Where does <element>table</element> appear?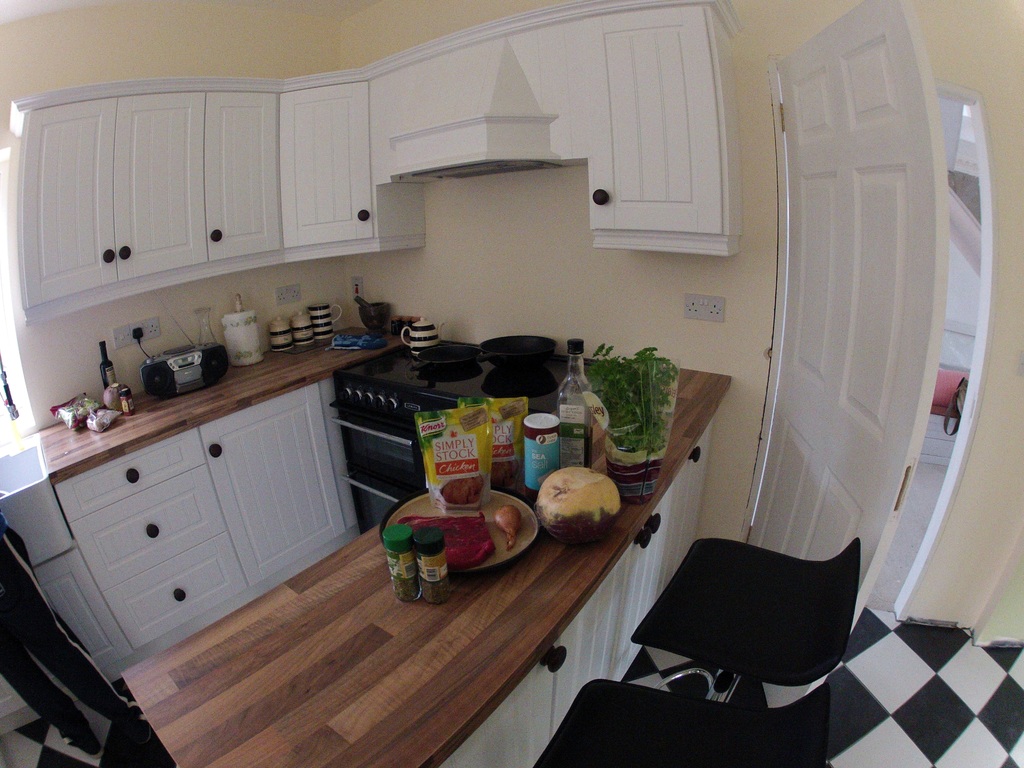
Appears at 122, 346, 739, 767.
